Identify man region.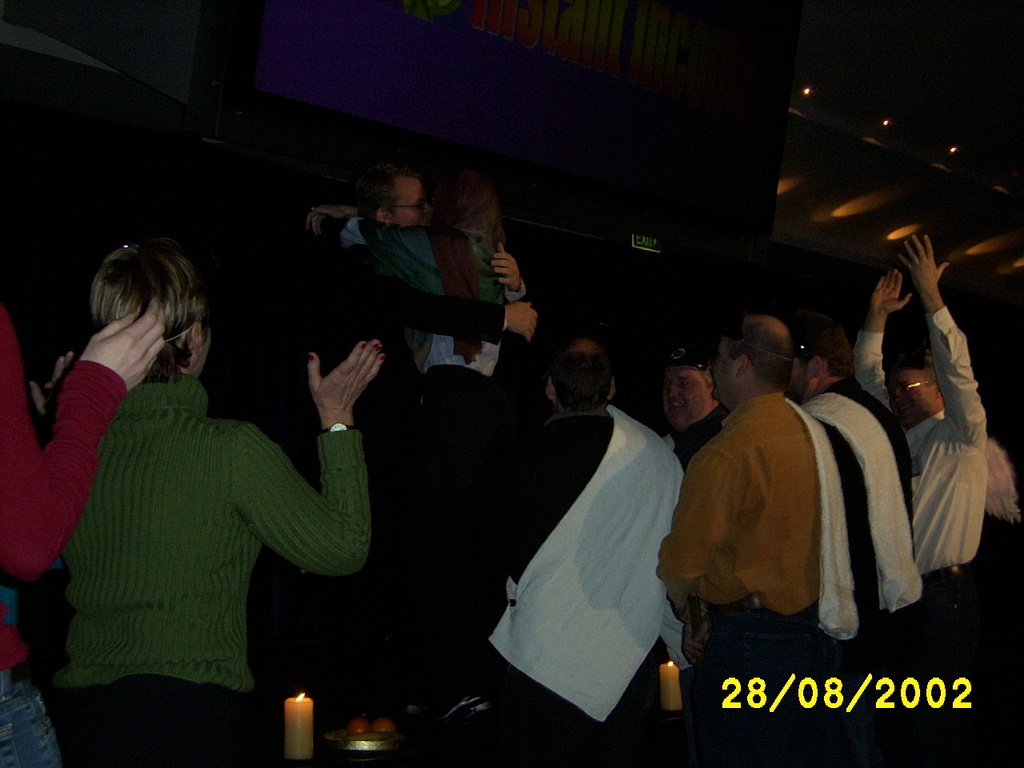
Region: (left=861, top=230, right=994, bottom=693).
